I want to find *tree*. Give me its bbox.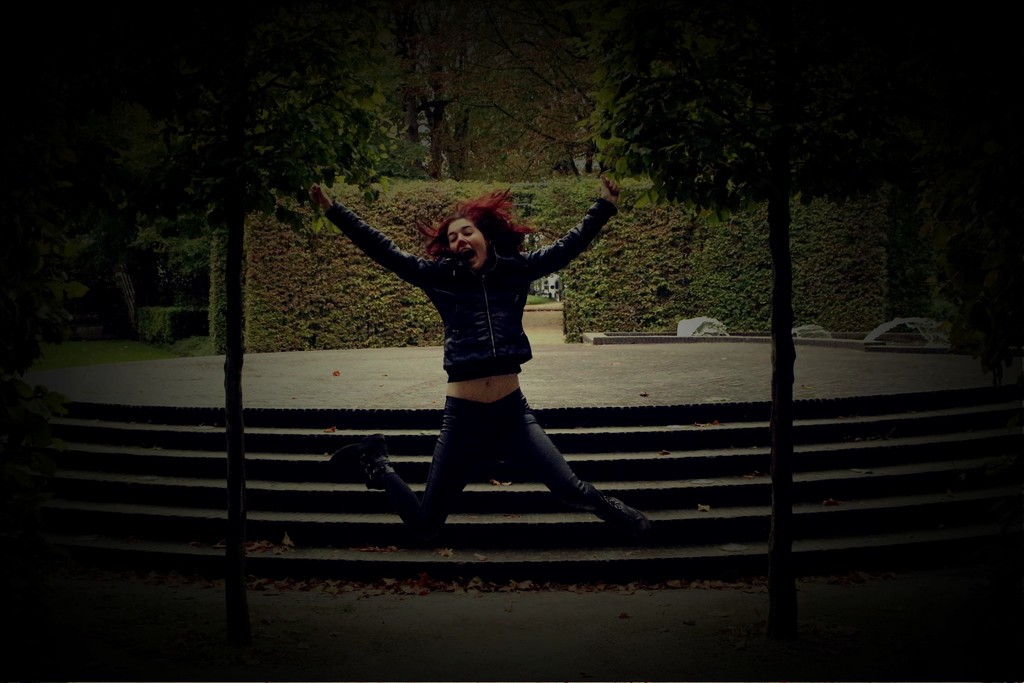
572/0/902/648.
